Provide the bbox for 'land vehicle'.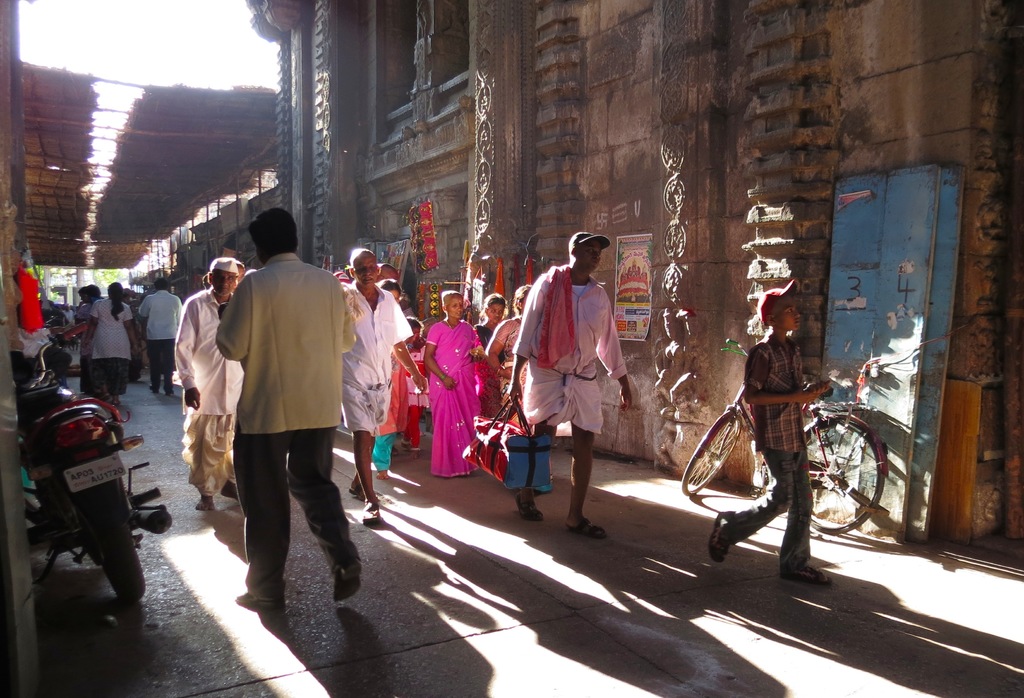
bbox(680, 336, 894, 537).
